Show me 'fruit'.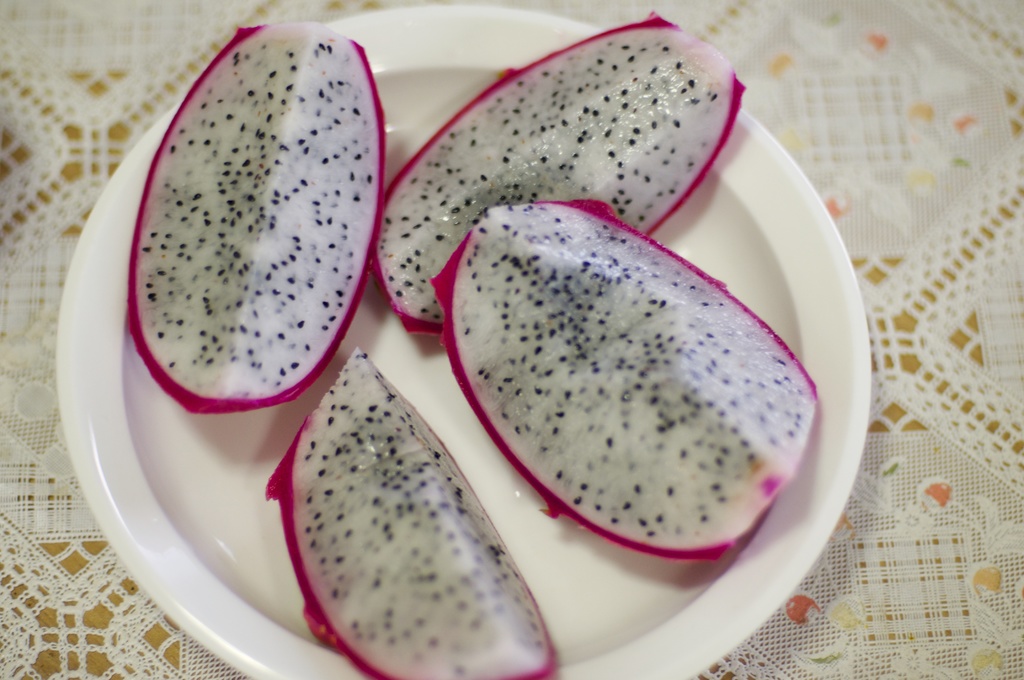
'fruit' is here: detection(125, 24, 390, 418).
